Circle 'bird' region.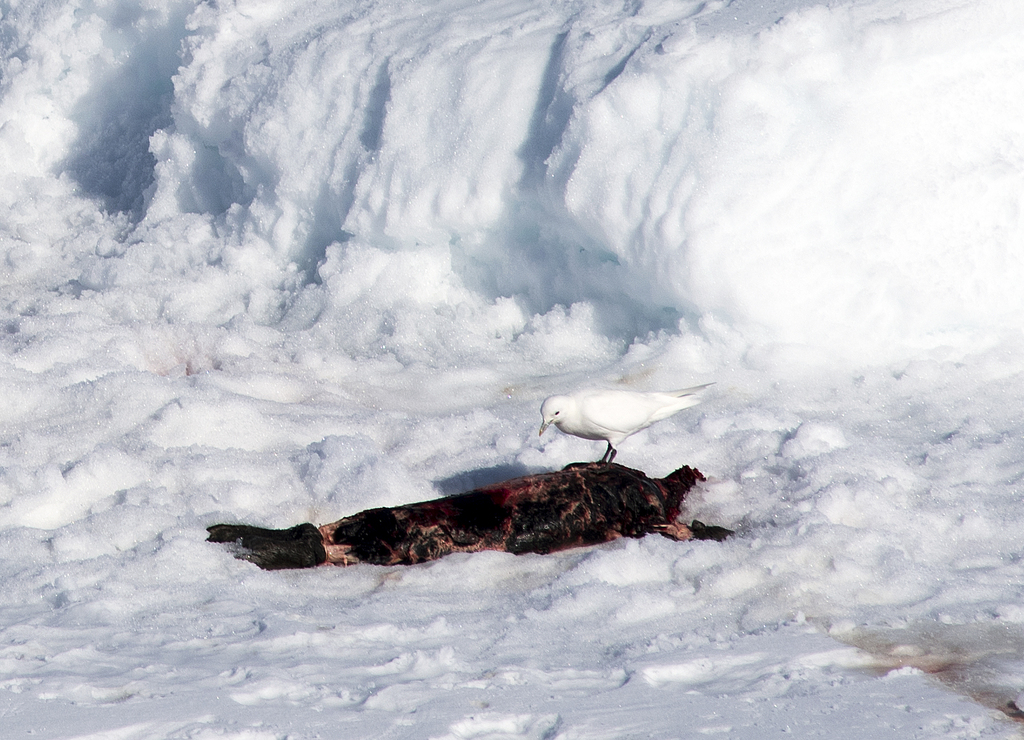
Region: box(526, 374, 698, 461).
